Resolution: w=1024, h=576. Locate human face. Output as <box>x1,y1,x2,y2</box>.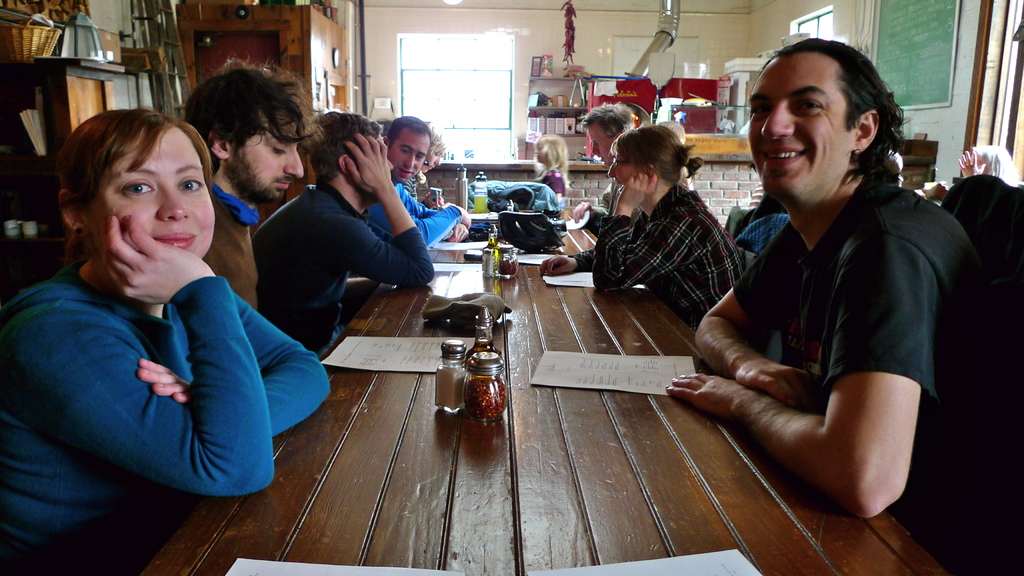
<box>585,118,620,162</box>.
